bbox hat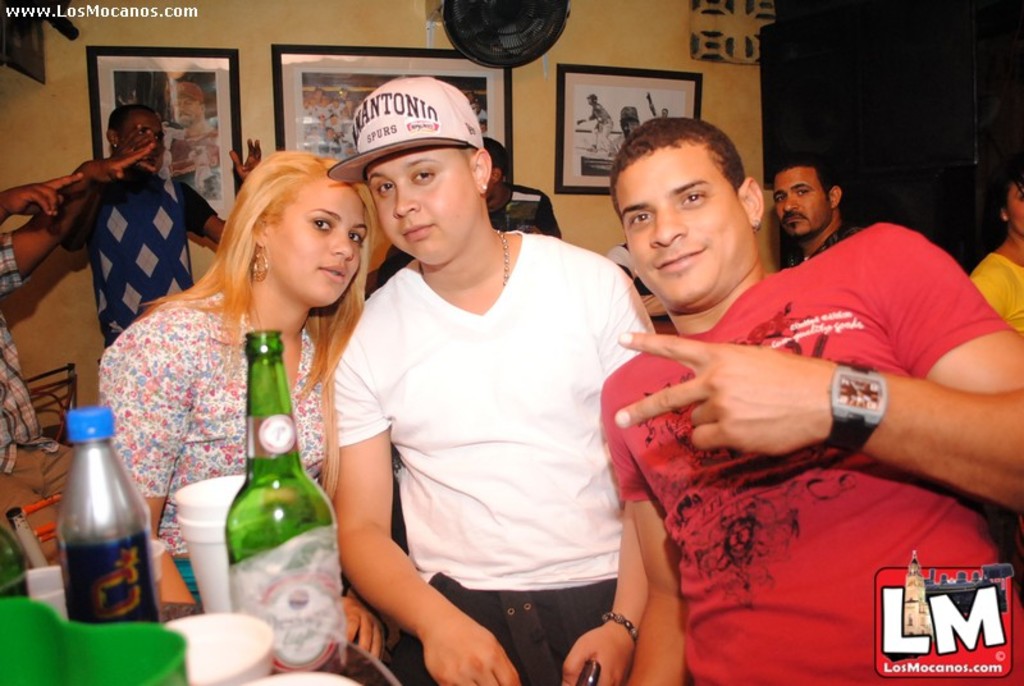
{"left": 328, "top": 69, "right": 486, "bottom": 184}
